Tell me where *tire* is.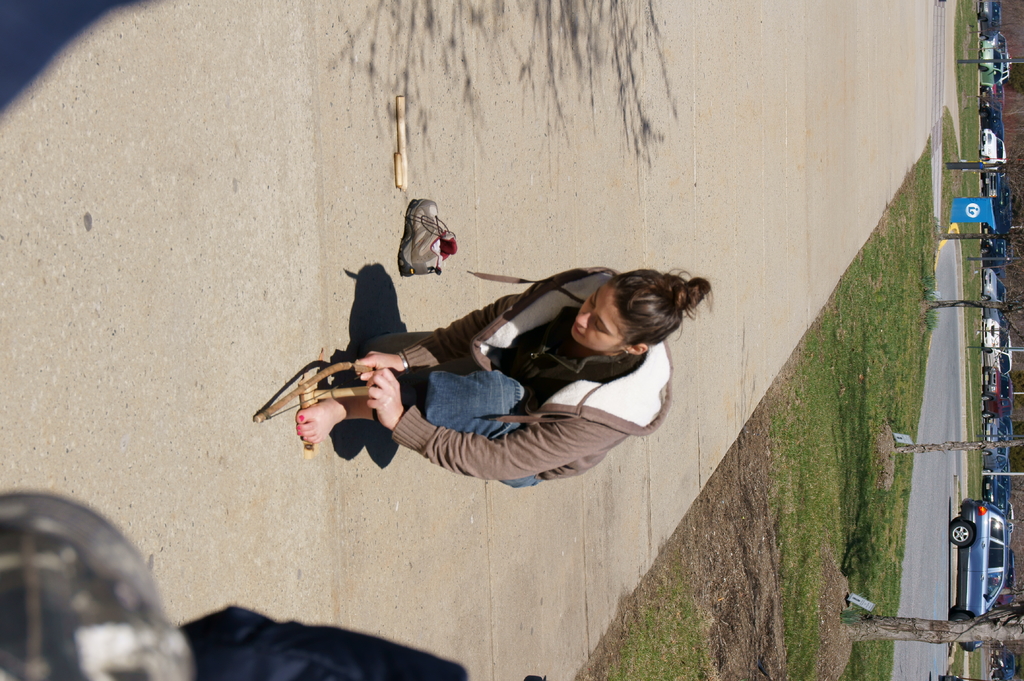
*tire* is at crop(979, 10, 984, 20).
